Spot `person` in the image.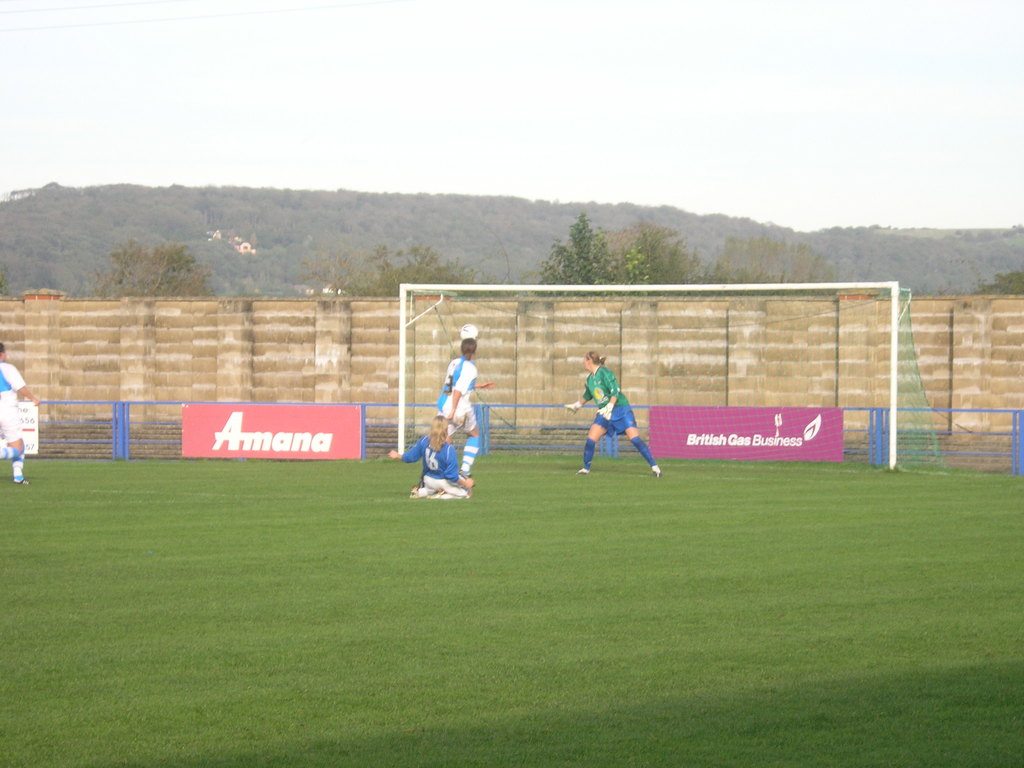
`person` found at left=563, top=352, right=662, bottom=477.
